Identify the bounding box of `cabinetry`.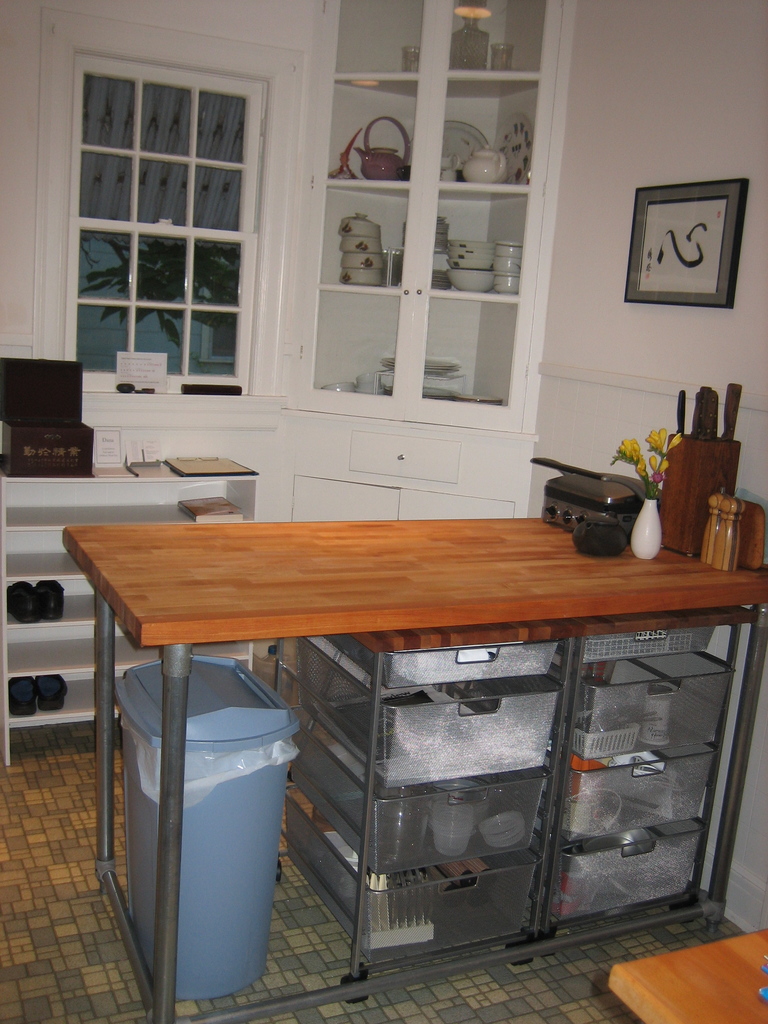
[left=258, top=0, right=571, bottom=528].
